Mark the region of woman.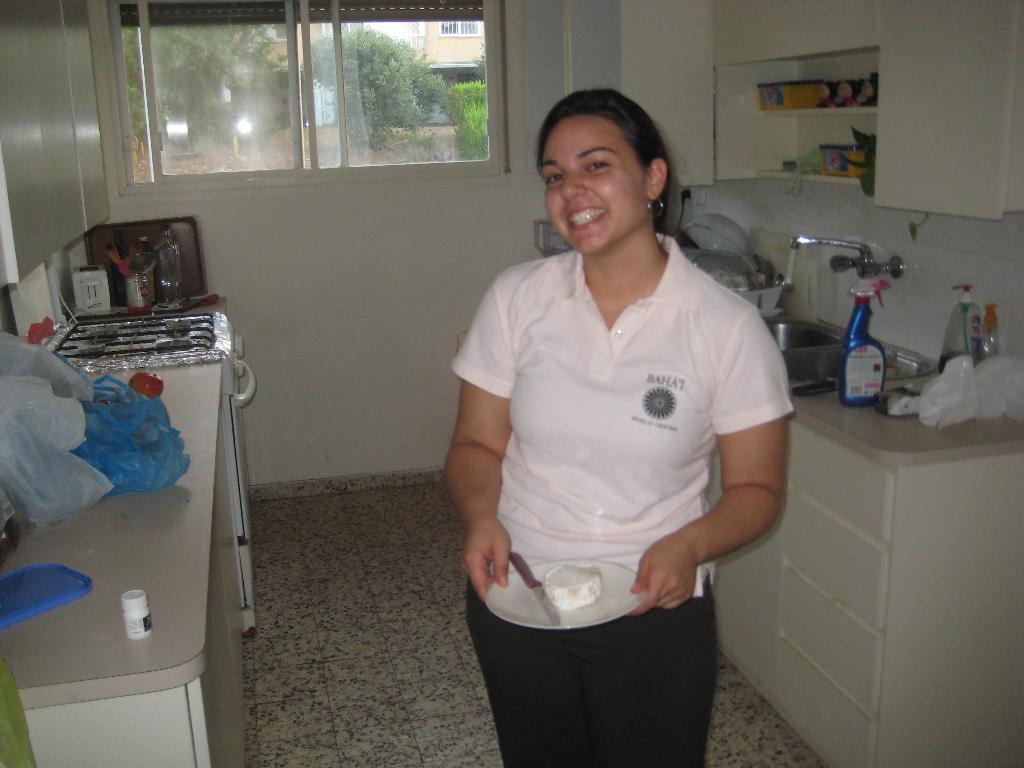
Region: {"x1": 440, "y1": 132, "x2": 790, "y2": 717}.
